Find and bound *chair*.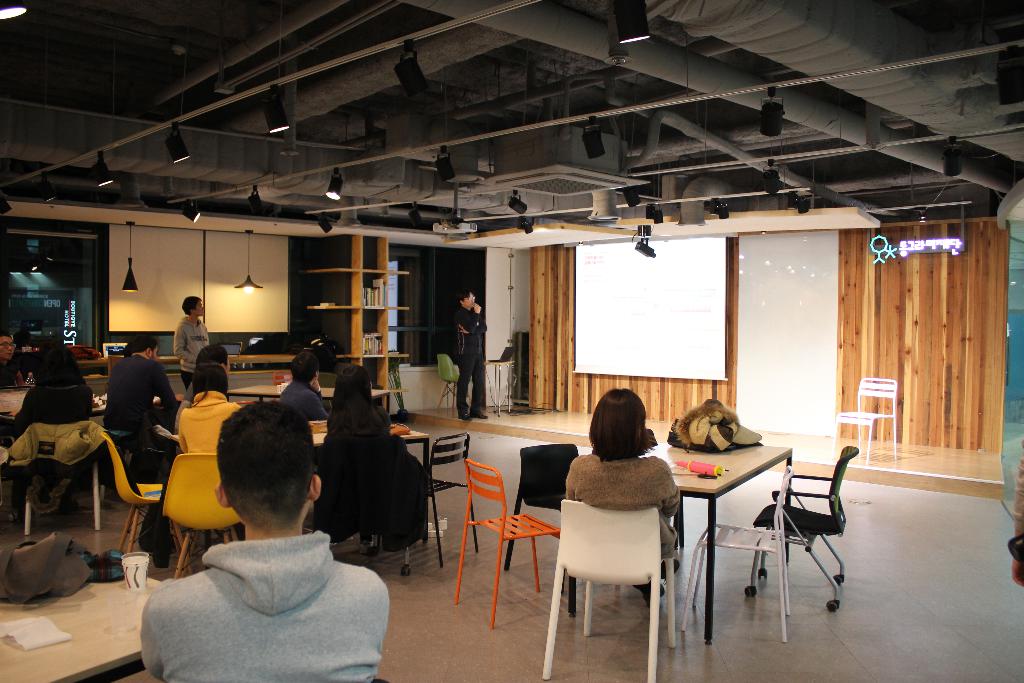
Bound: detection(451, 458, 561, 625).
